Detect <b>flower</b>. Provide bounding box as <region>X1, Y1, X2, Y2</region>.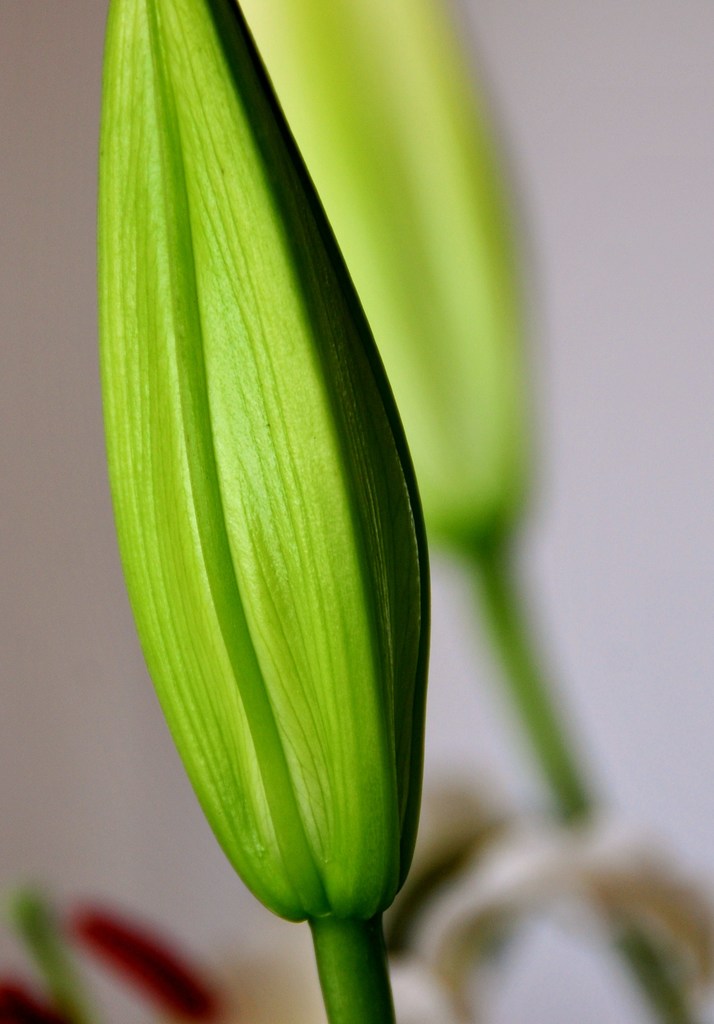
<region>63, 908, 228, 1023</region>.
